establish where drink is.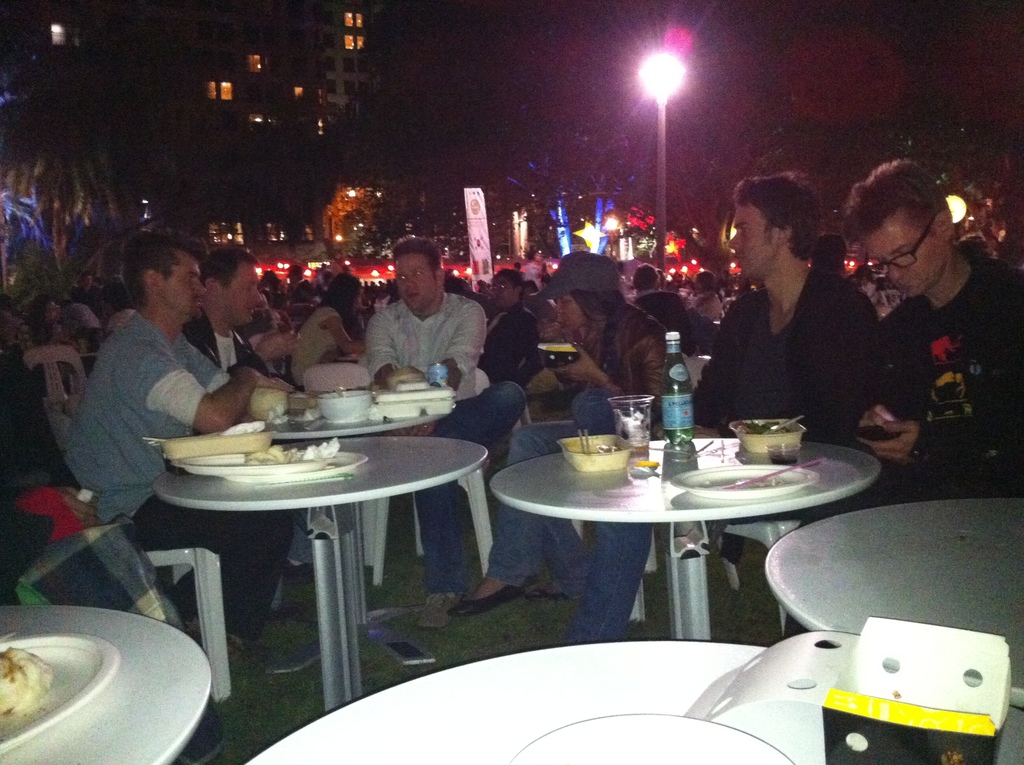
Established at [625, 426, 648, 460].
